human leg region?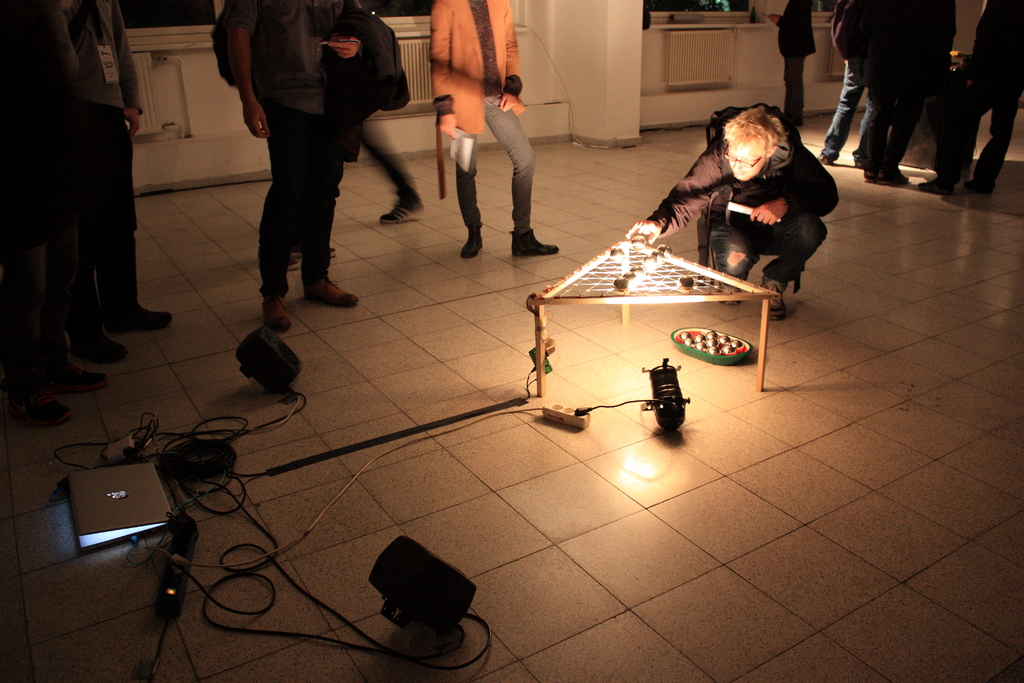
450, 129, 485, 260
